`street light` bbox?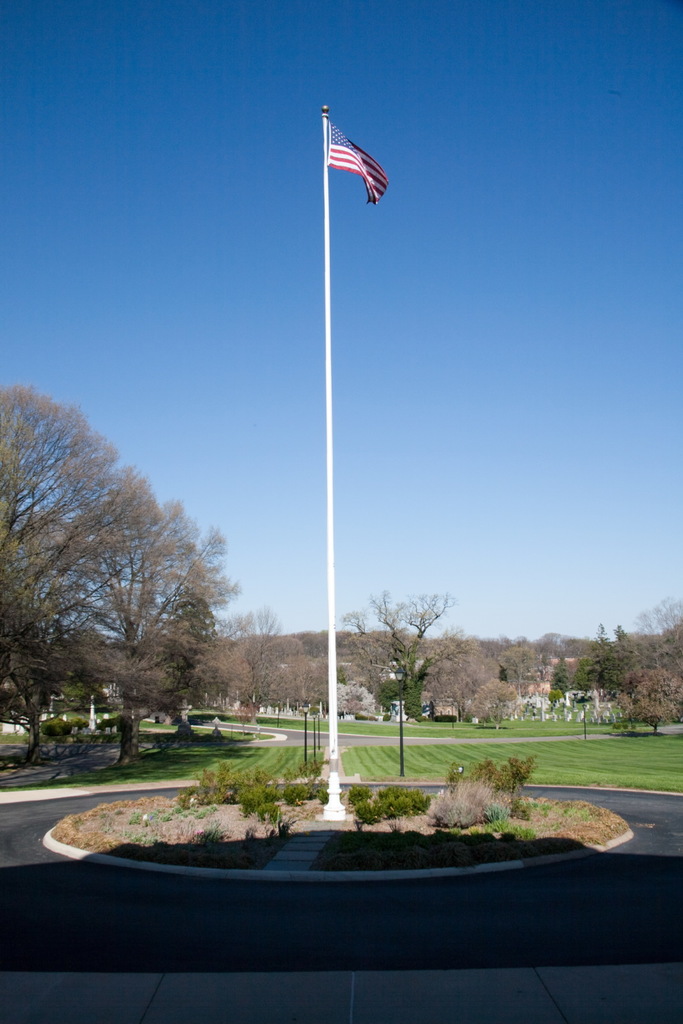
311 712 317 759
